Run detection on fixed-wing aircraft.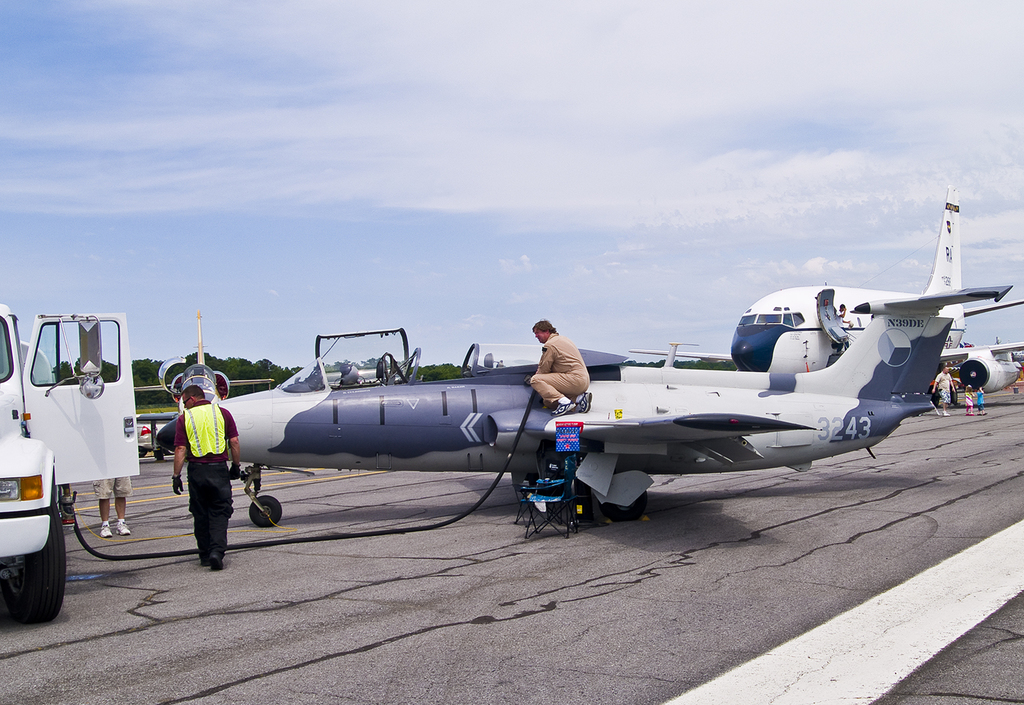
Result: left=631, top=176, right=1023, bottom=398.
